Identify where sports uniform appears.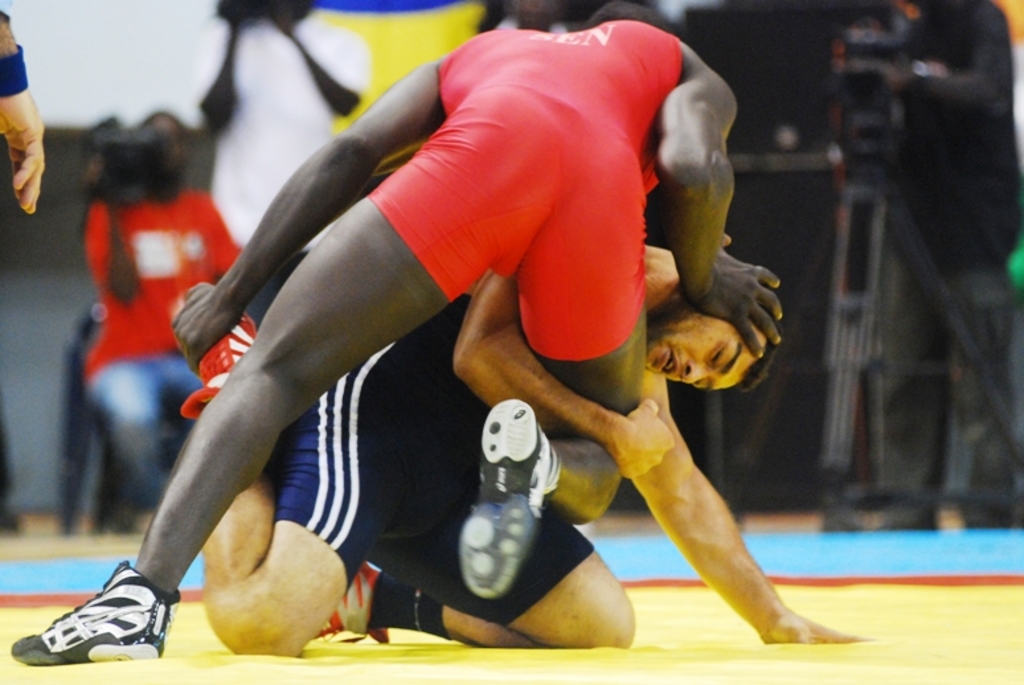
Appears at l=360, t=13, r=679, b=399.
